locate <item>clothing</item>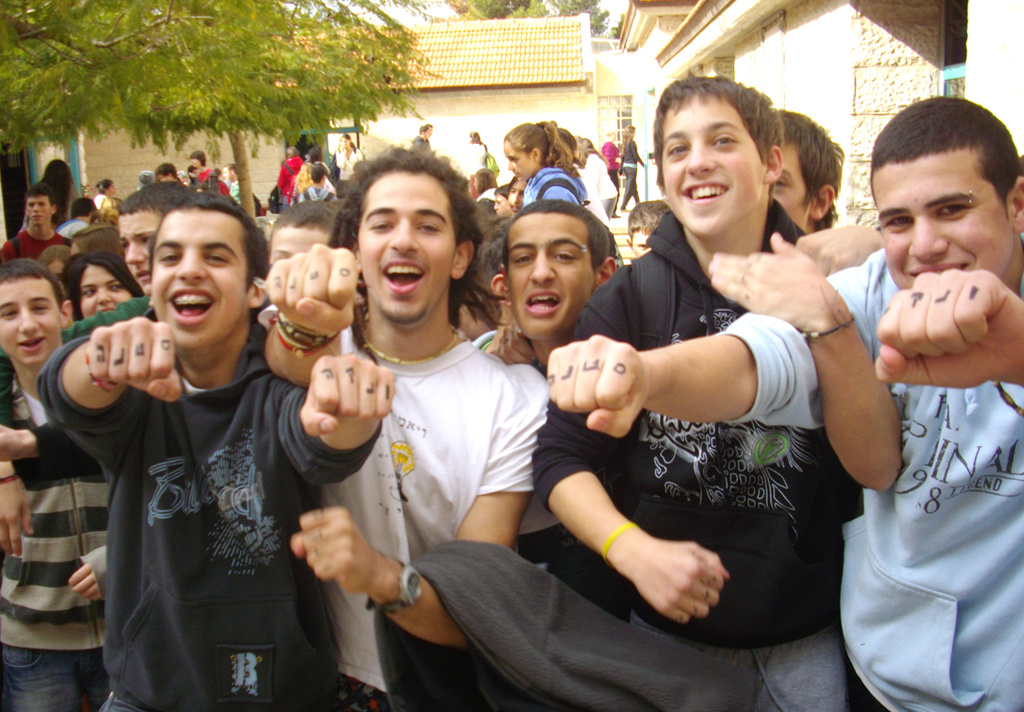
(x1=51, y1=266, x2=320, y2=711)
